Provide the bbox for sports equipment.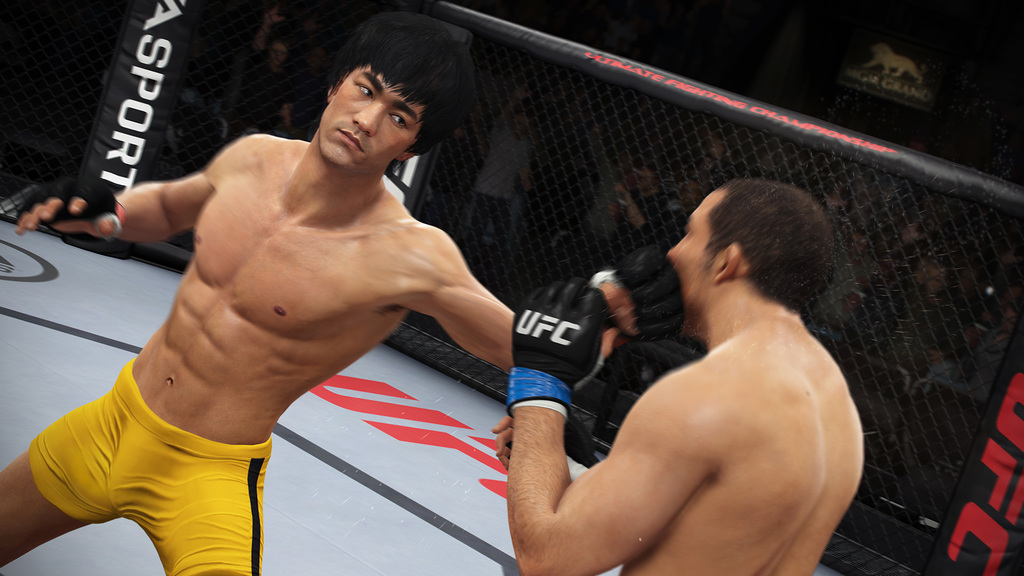
(left=501, top=271, right=612, bottom=415).
